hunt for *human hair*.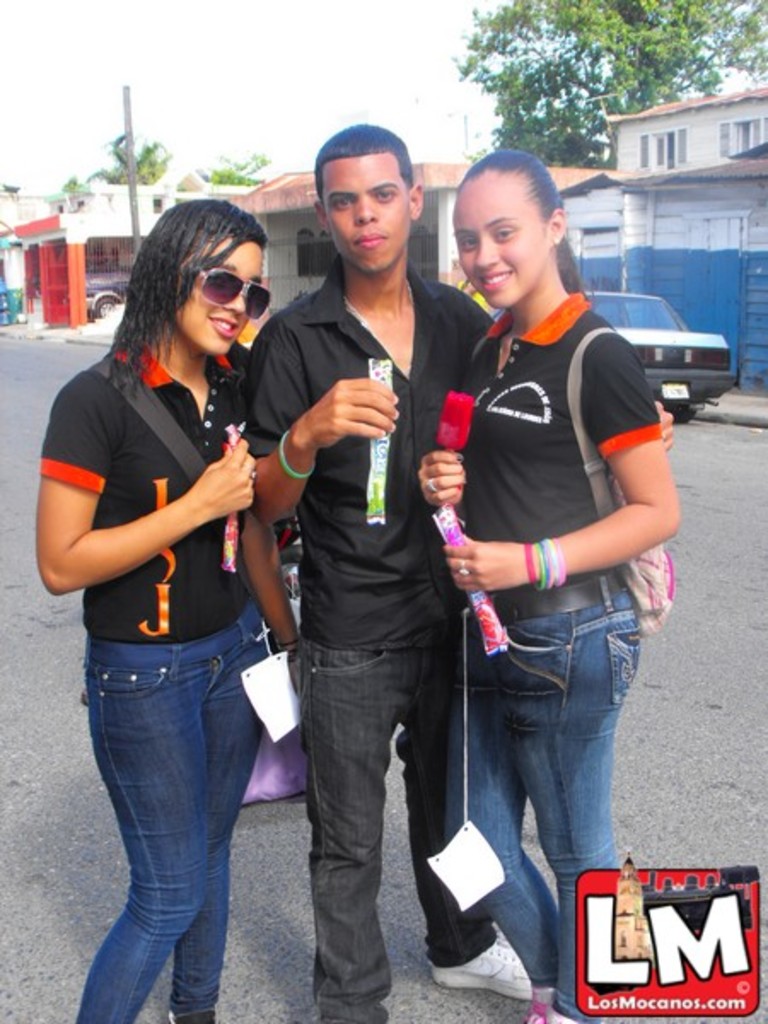
Hunted down at 312:125:410:195.
